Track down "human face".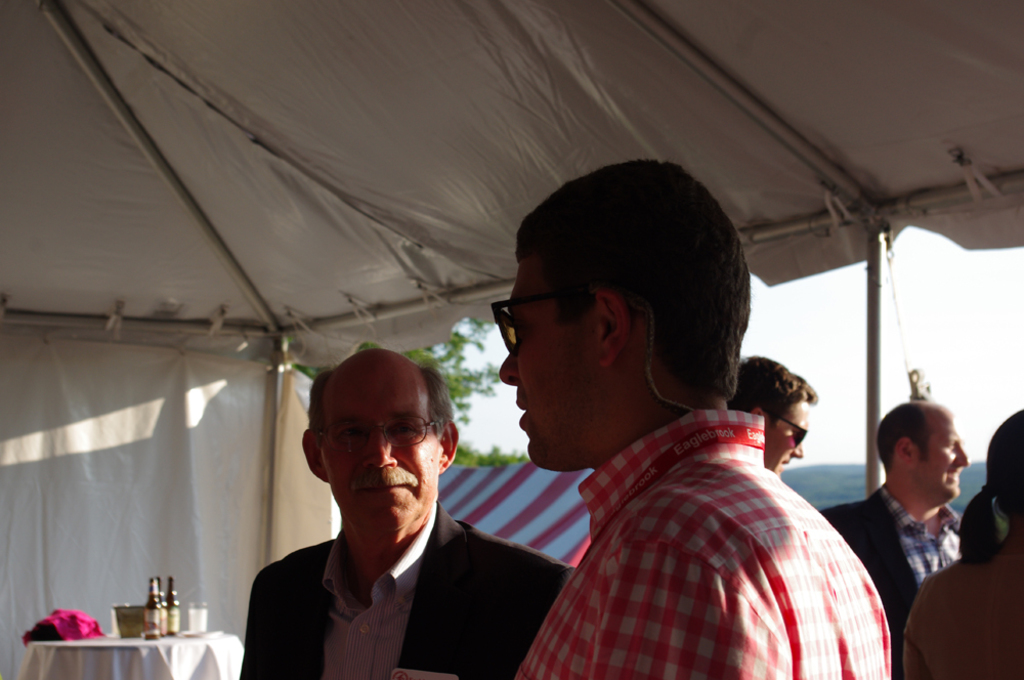
Tracked to (x1=319, y1=365, x2=440, y2=533).
